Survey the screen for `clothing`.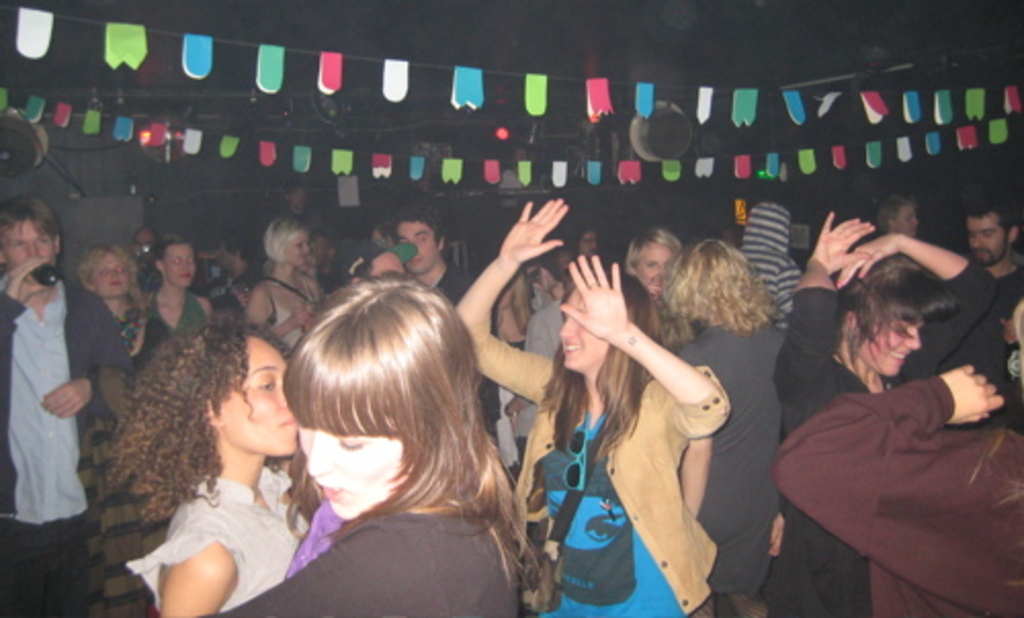
Survey found: [111,313,172,372].
